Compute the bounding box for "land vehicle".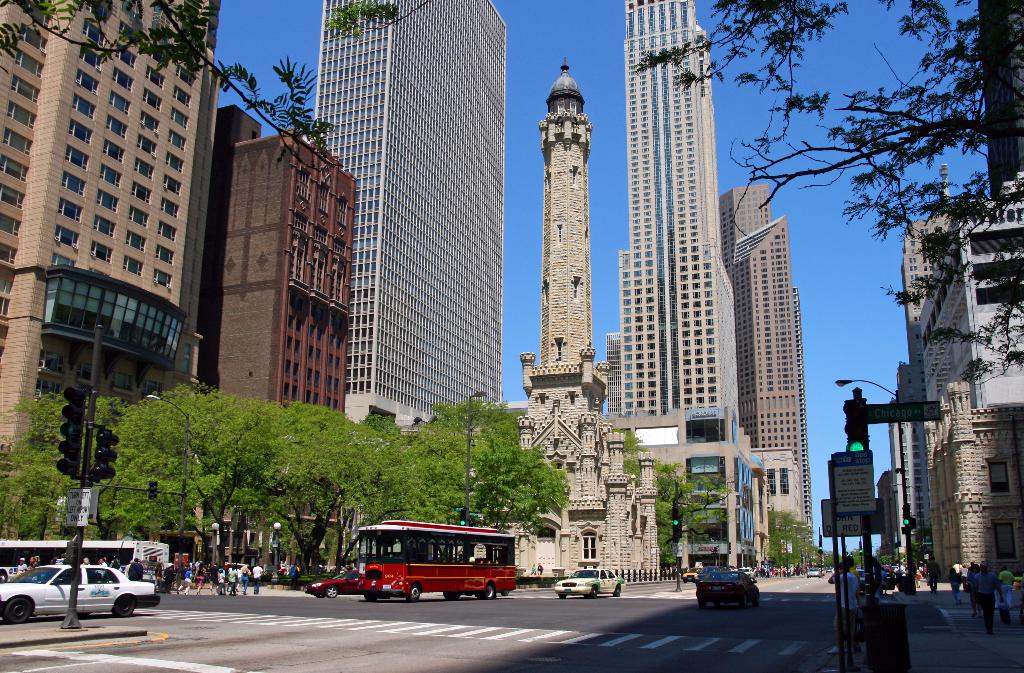
Rect(824, 565, 832, 574).
